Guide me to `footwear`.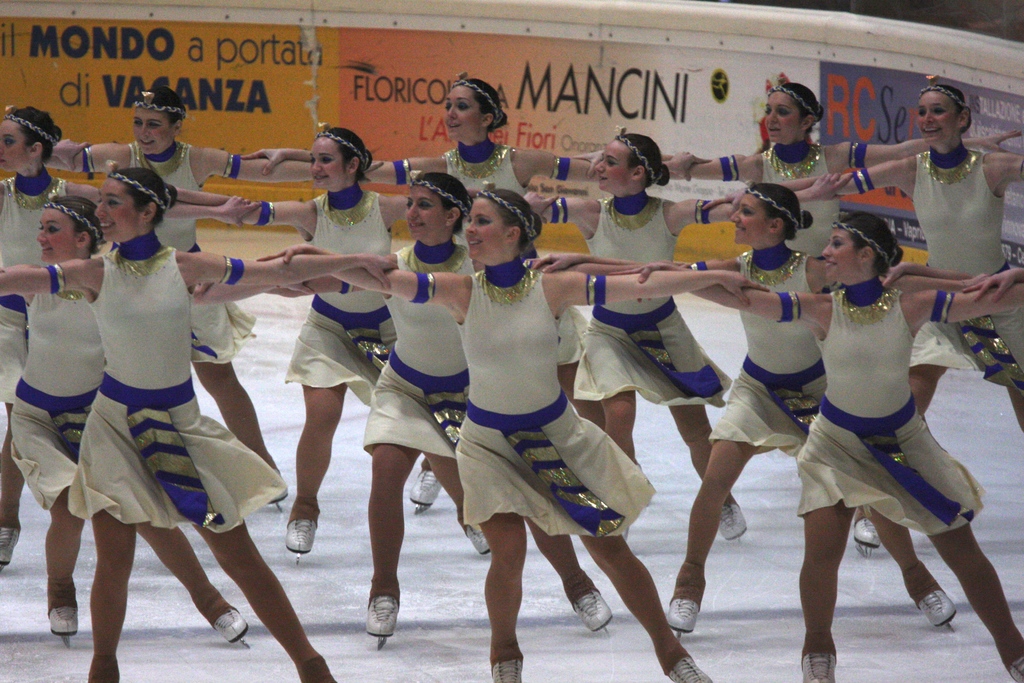
Guidance: [909,587,959,635].
